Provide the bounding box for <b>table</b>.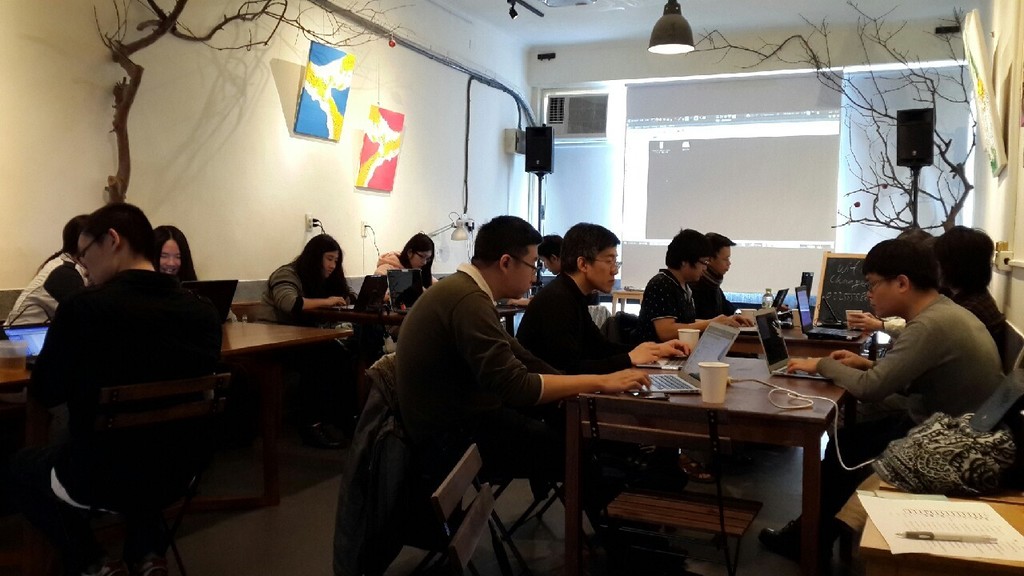
(left=549, top=320, right=873, bottom=567).
